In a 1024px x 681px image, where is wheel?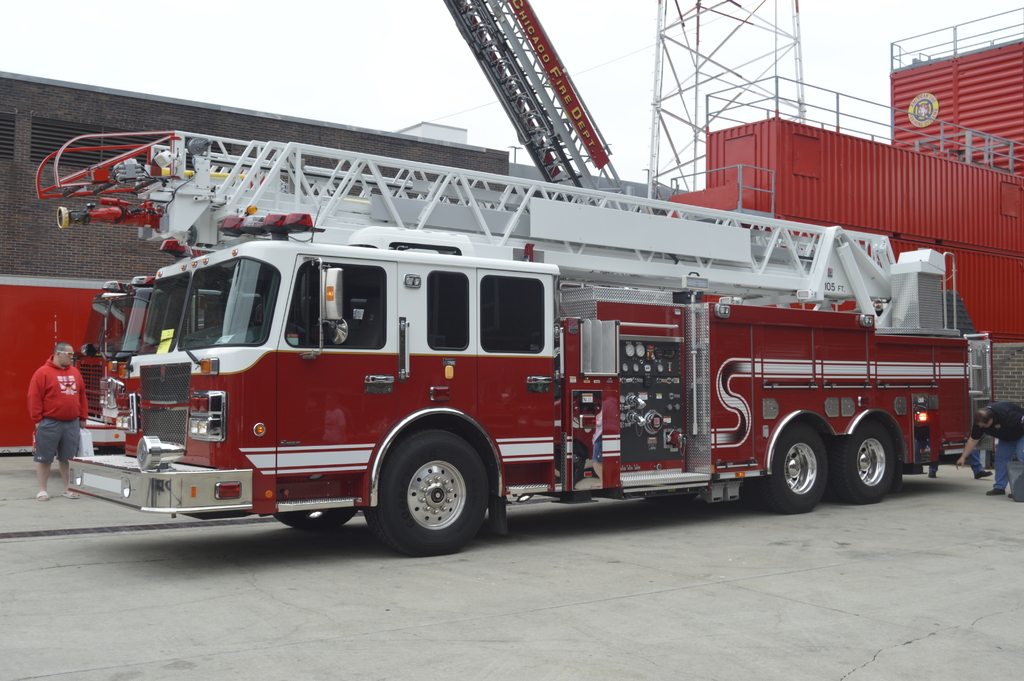
pyautogui.locateOnScreen(764, 420, 826, 509).
